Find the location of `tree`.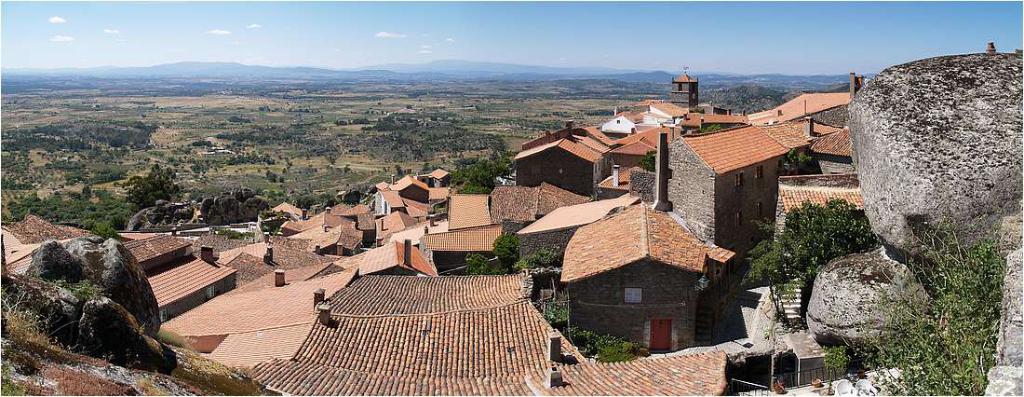
Location: Rect(456, 255, 496, 277).
